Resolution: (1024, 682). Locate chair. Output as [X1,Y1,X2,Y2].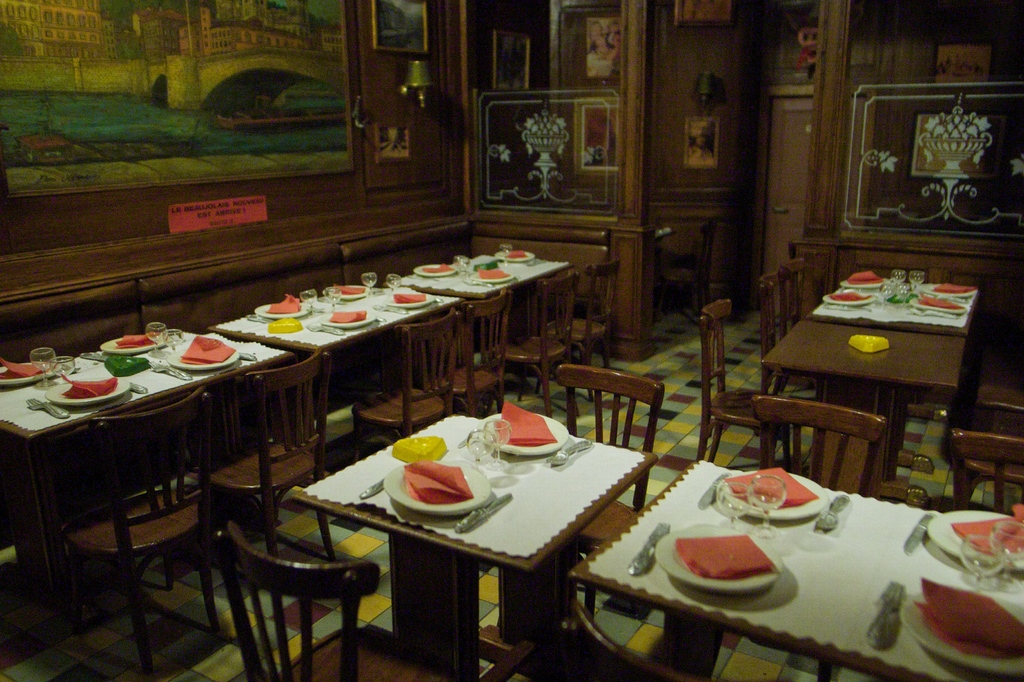
[351,309,458,464].
